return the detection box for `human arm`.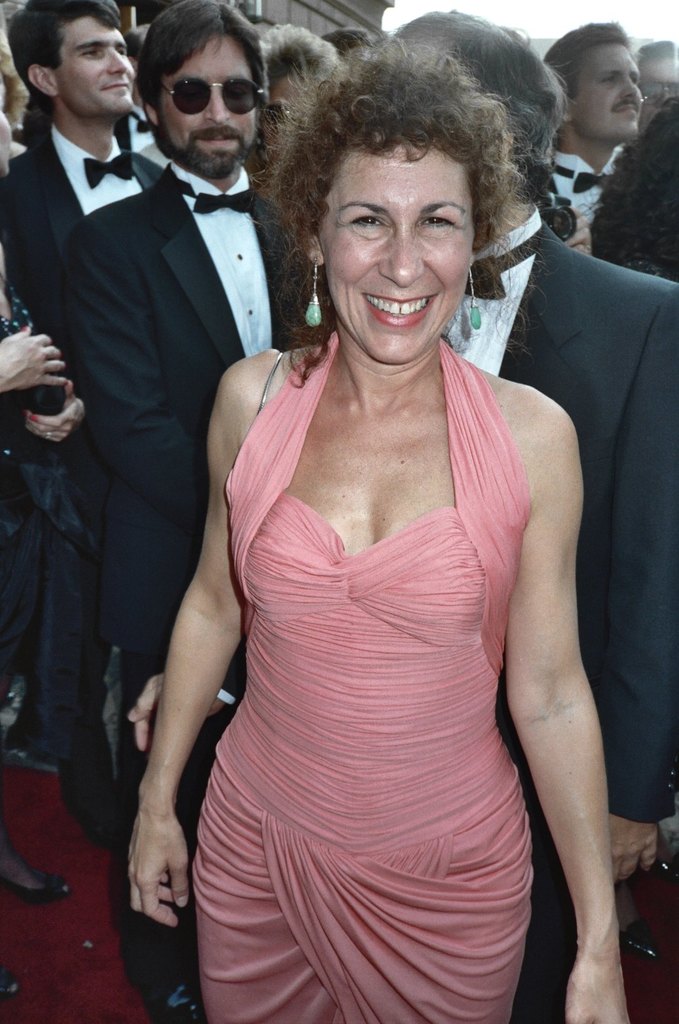
{"x1": 471, "y1": 395, "x2": 639, "y2": 1023}.
